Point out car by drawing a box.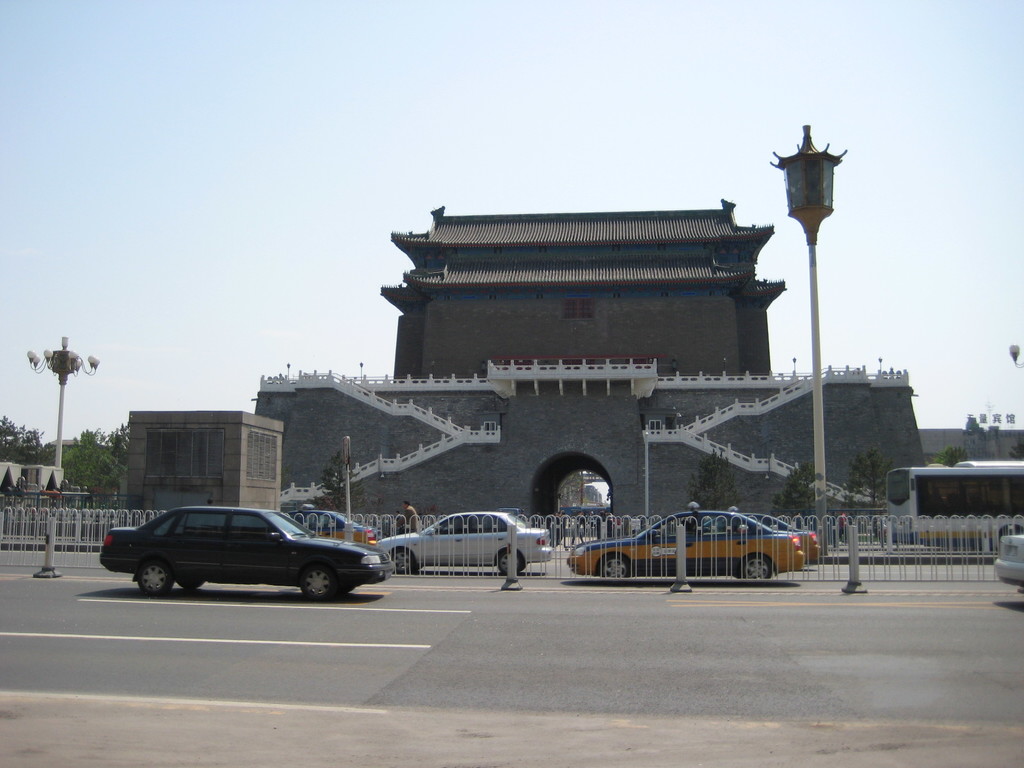
box(101, 489, 390, 604).
